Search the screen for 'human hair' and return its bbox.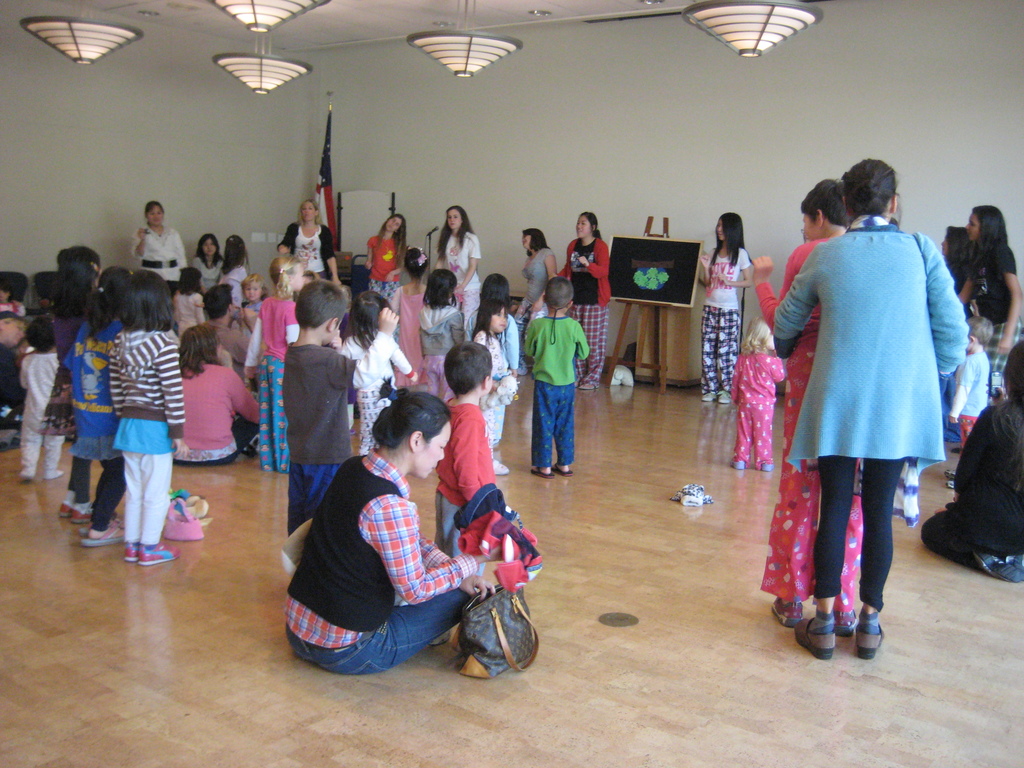
Found: (left=802, top=177, right=848, bottom=227).
